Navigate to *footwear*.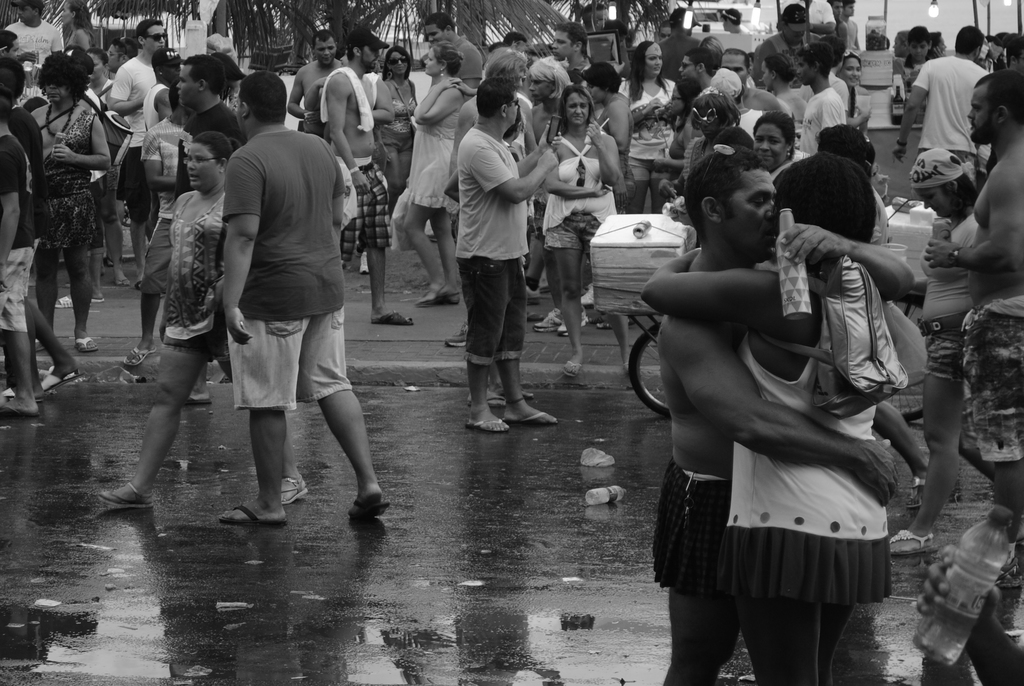
Navigation target: 101:479:154:510.
